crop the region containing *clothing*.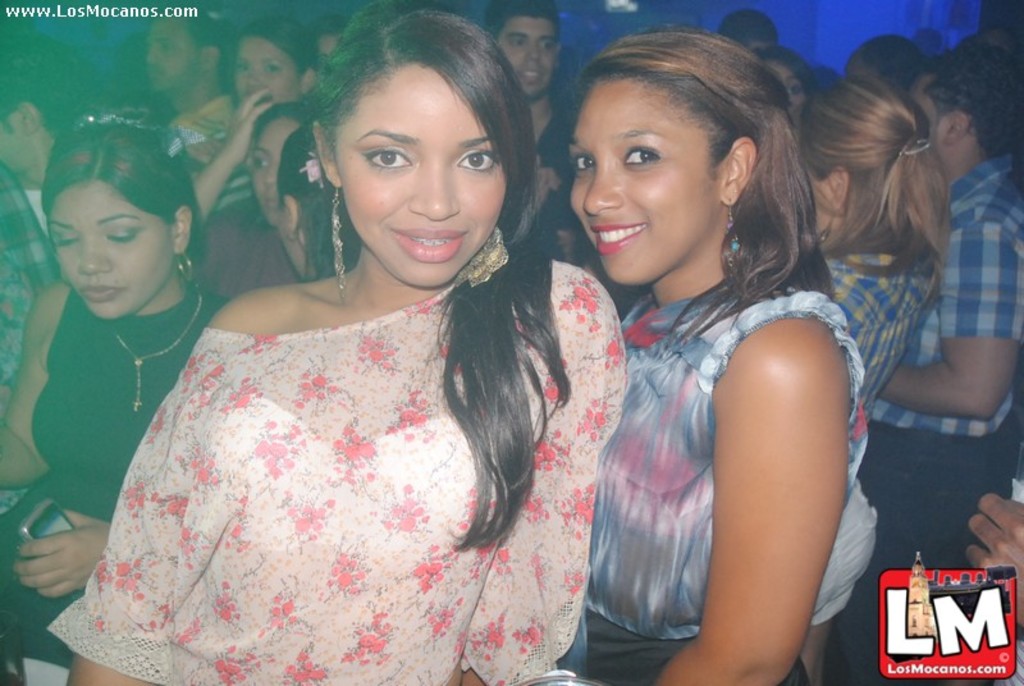
Crop region: [x1=202, y1=235, x2=294, y2=303].
